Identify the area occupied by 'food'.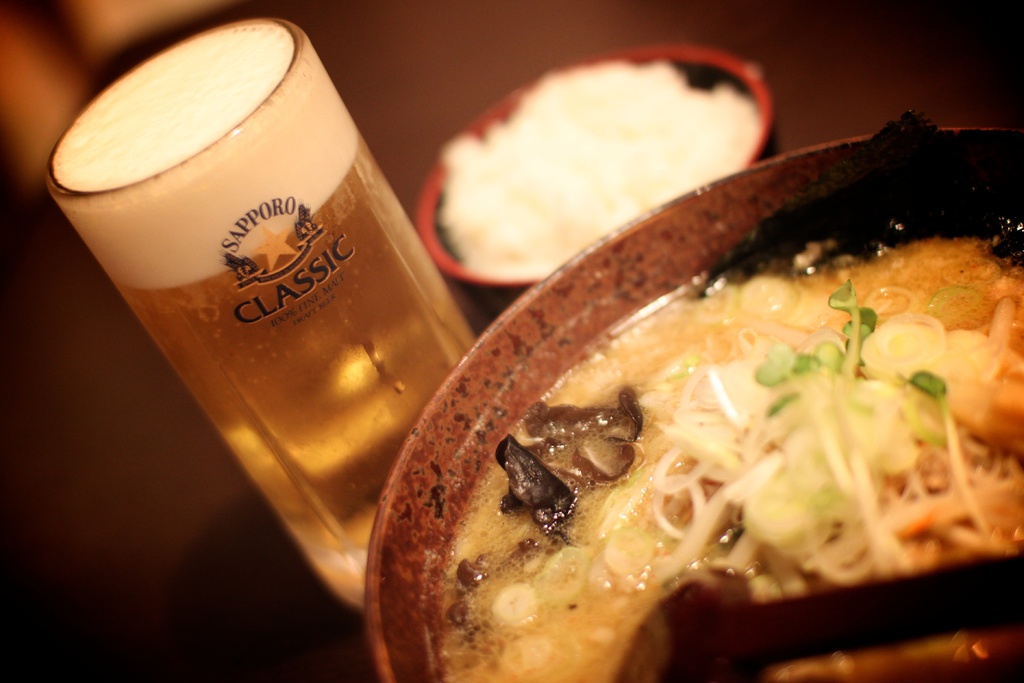
Area: [x1=445, y1=56, x2=751, y2=278].
